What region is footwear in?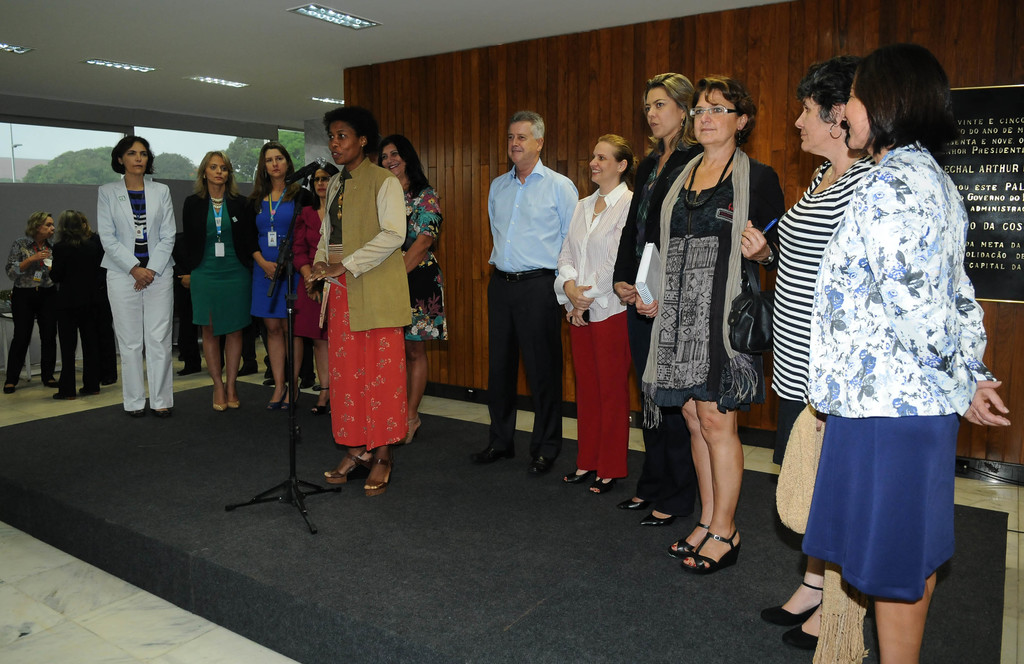
{"left": 179, "top": 364, "right": 201, "bottom": 375}.
